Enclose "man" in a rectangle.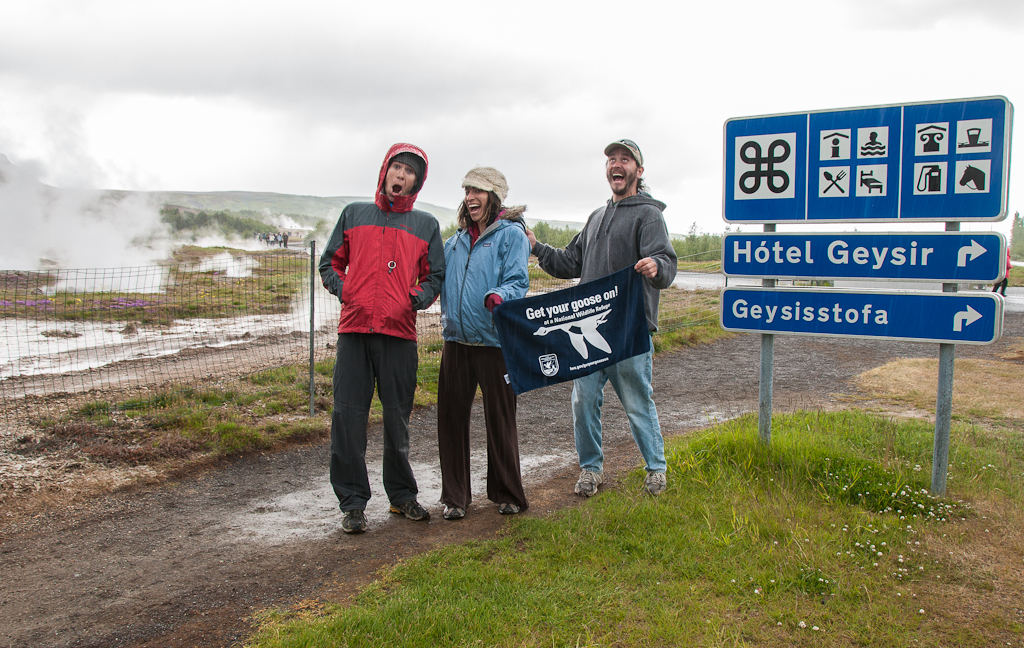
pyautogui.locateOnScreen(526, 137, 674, 498).
